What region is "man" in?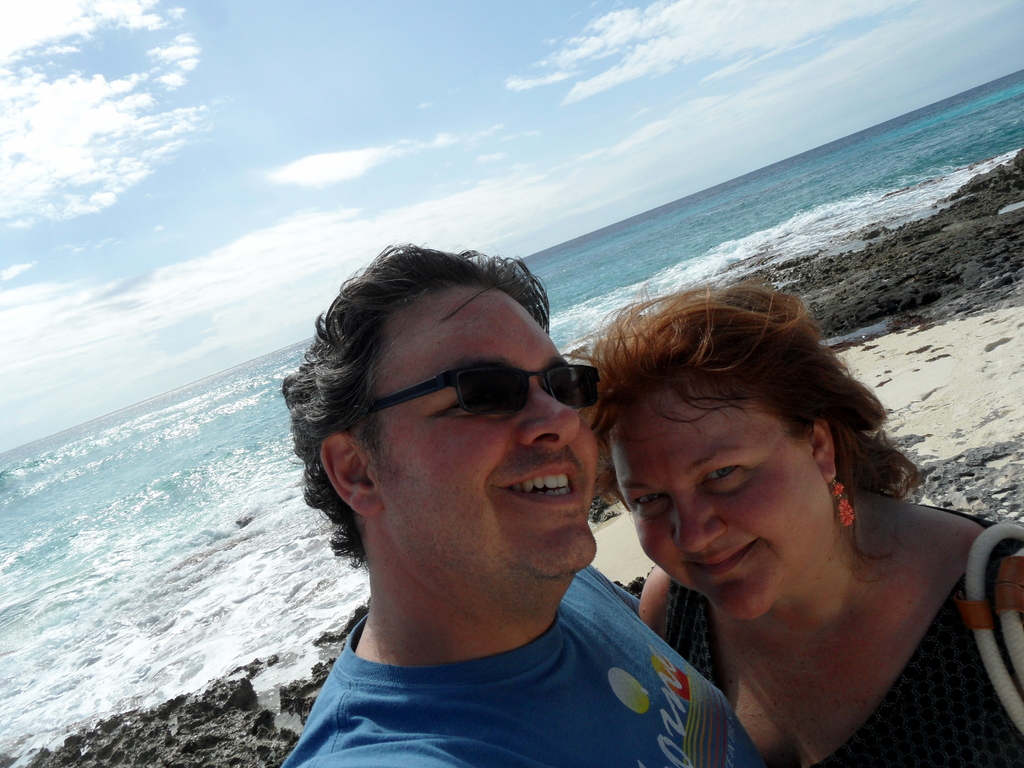
(x1=264, y1=237, x2=762, y2=767).
